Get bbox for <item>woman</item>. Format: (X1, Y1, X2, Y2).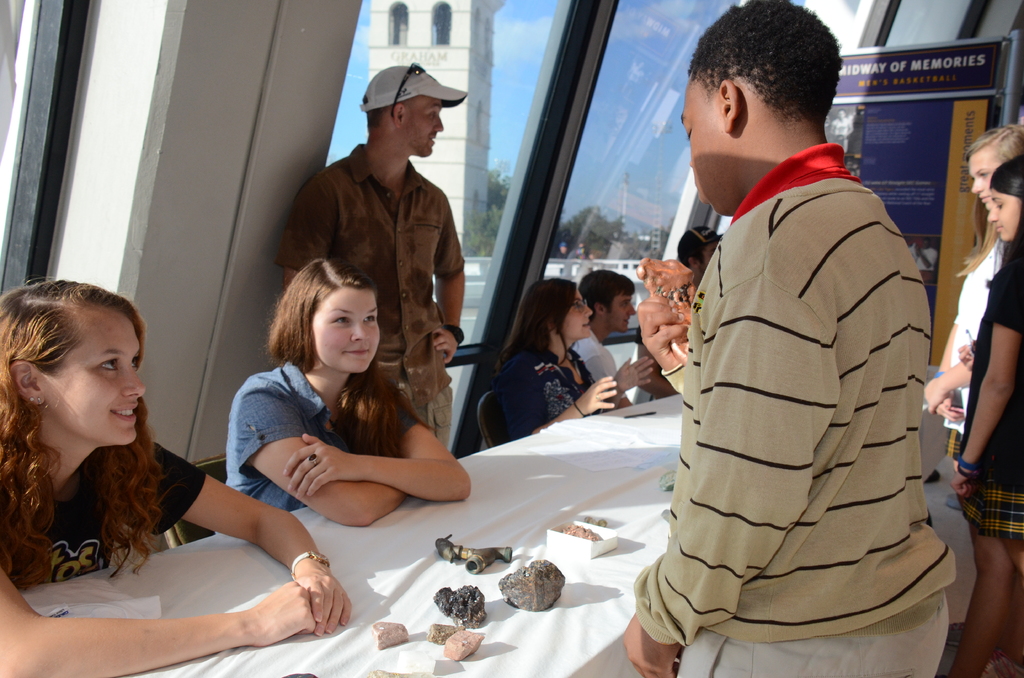
(922, 108, 1023, 494).
